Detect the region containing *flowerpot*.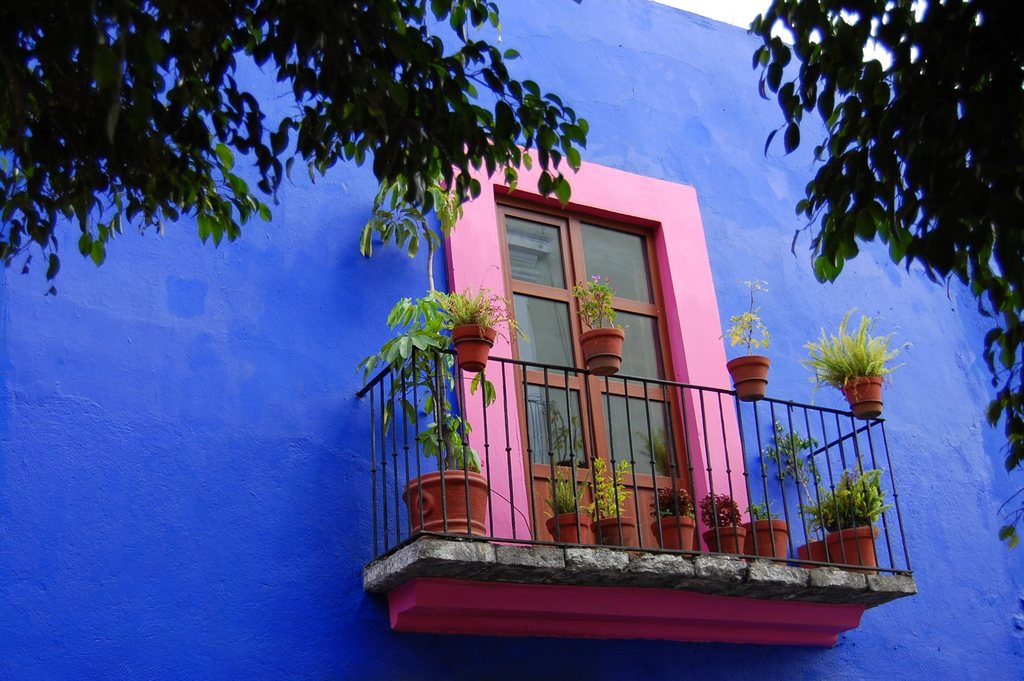
(left=577, top=327, right=619, bottom=378).
